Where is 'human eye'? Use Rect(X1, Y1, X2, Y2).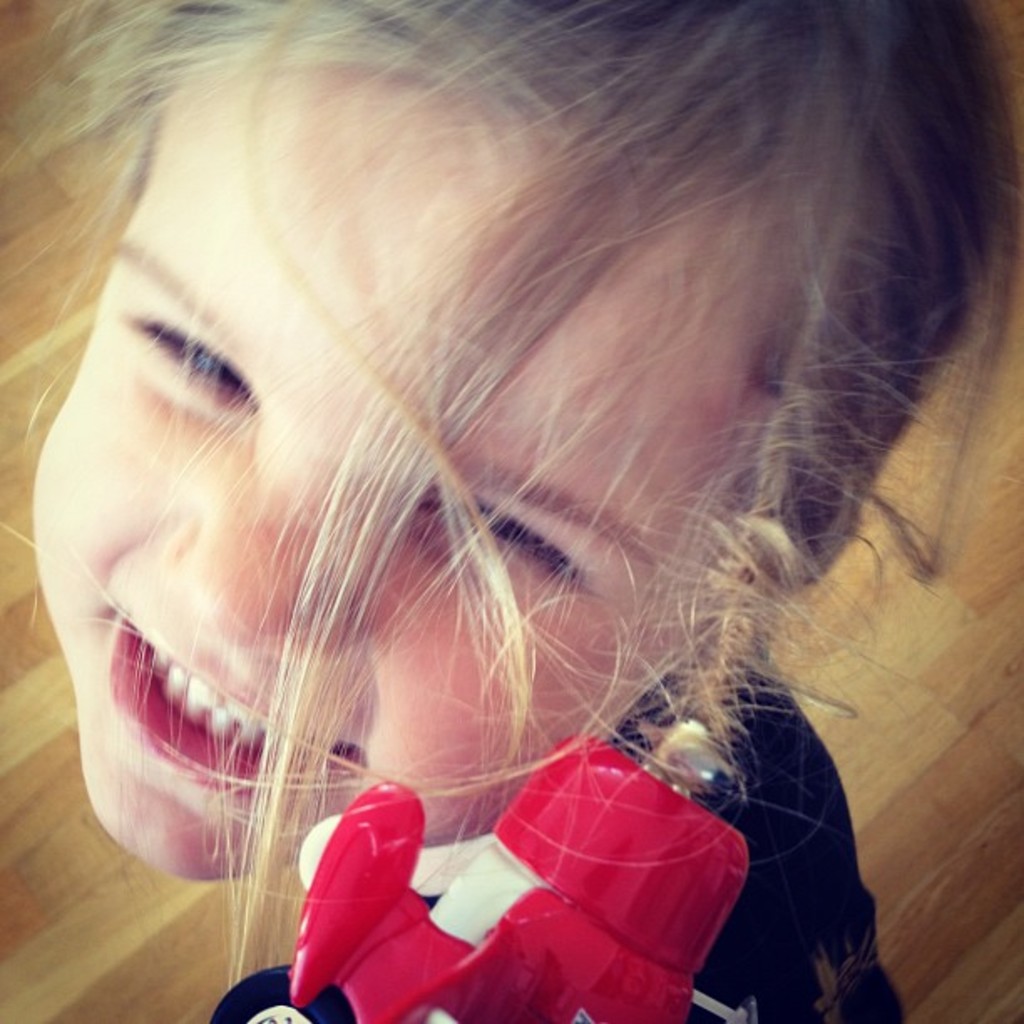
Rect(127, 310, 246, 423).
